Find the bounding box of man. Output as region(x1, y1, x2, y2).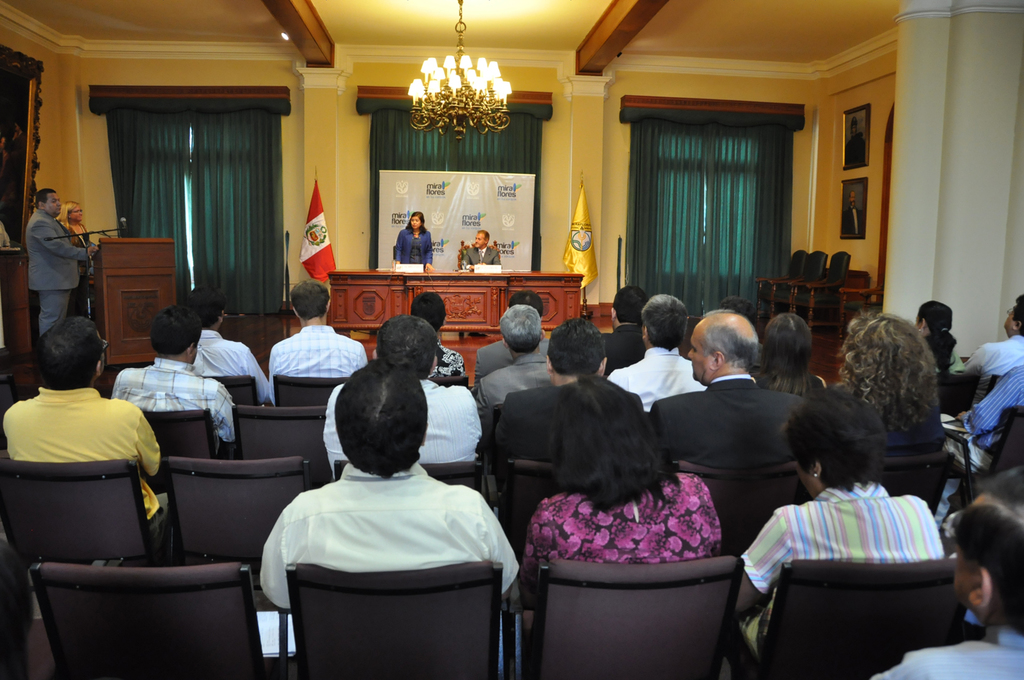
region(269, 278, 369, 403).
